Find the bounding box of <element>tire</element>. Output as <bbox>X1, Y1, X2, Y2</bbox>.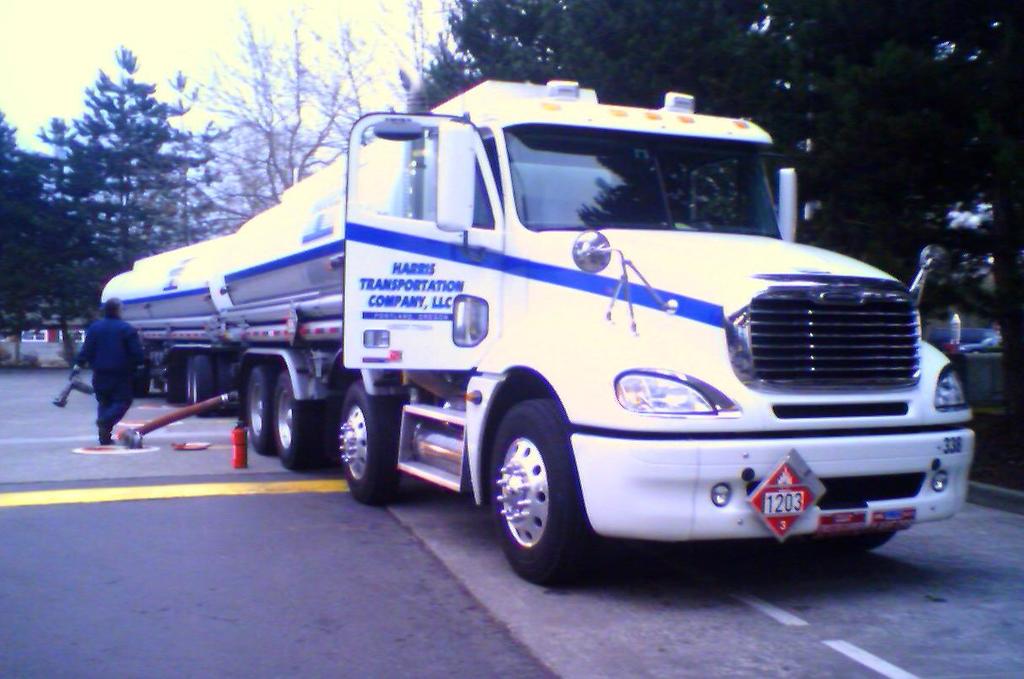
<bbox>184, 362, 195, 406</bbox>.
